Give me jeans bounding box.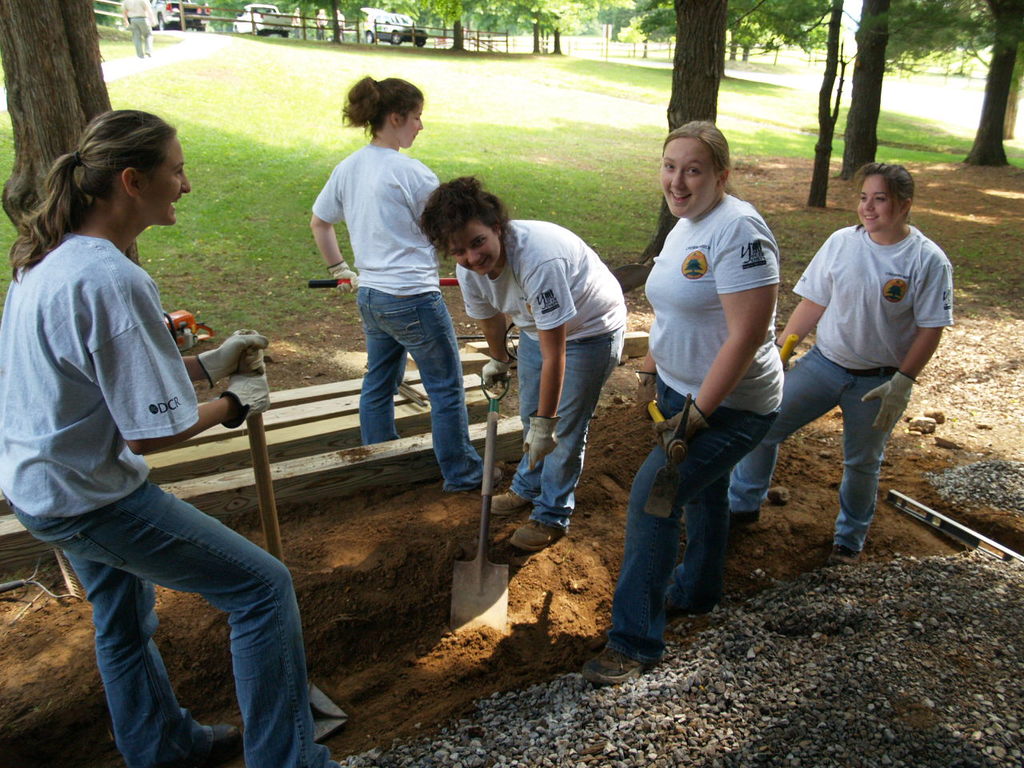
[left=354, top=285, right=493, bottom=491].
